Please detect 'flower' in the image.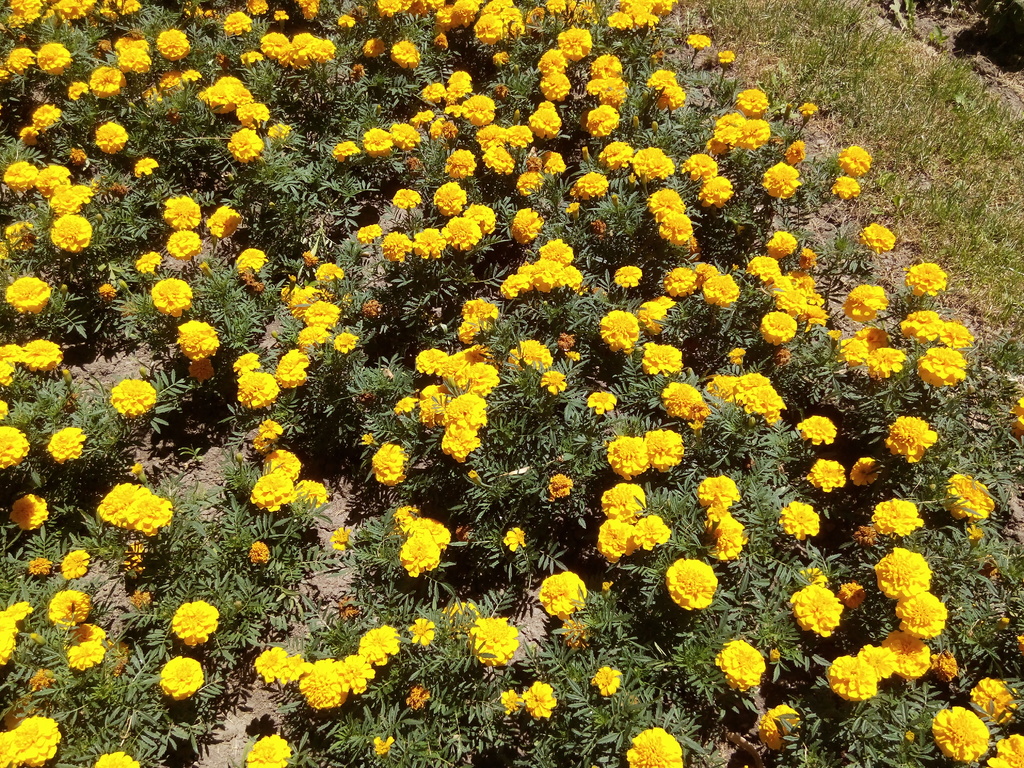
bbox(666, 268, 700, 299).
